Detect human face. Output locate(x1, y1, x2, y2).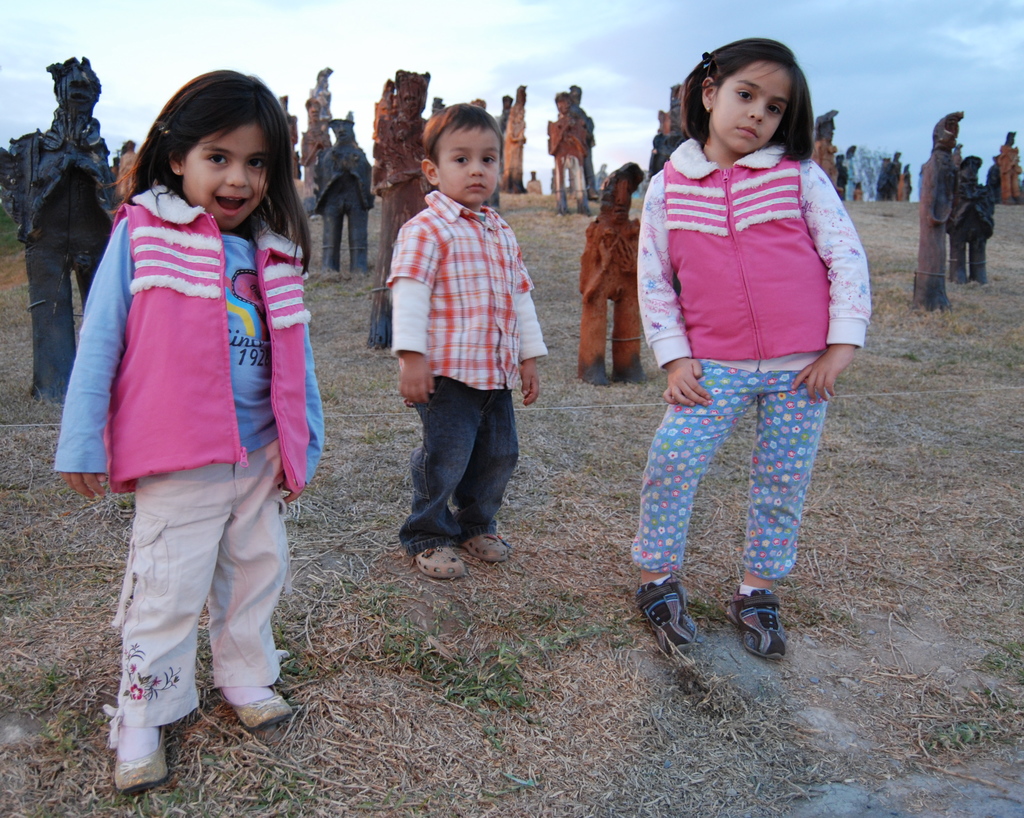
locate(717, 71, 794, 150).
